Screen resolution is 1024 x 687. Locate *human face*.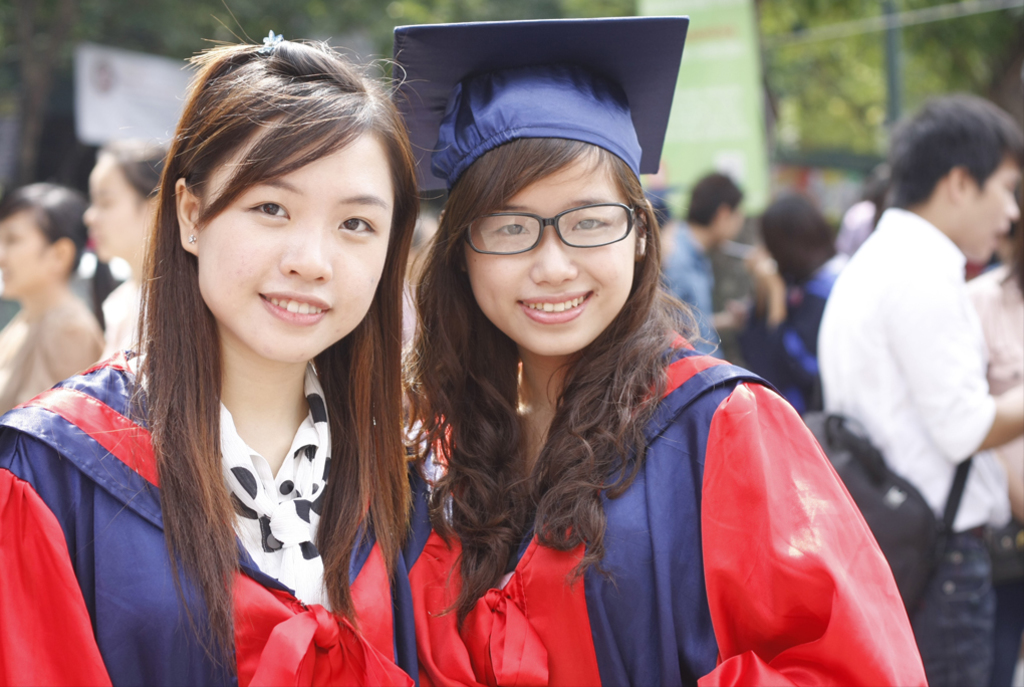
bbox=[0, 215, 52, 300].
